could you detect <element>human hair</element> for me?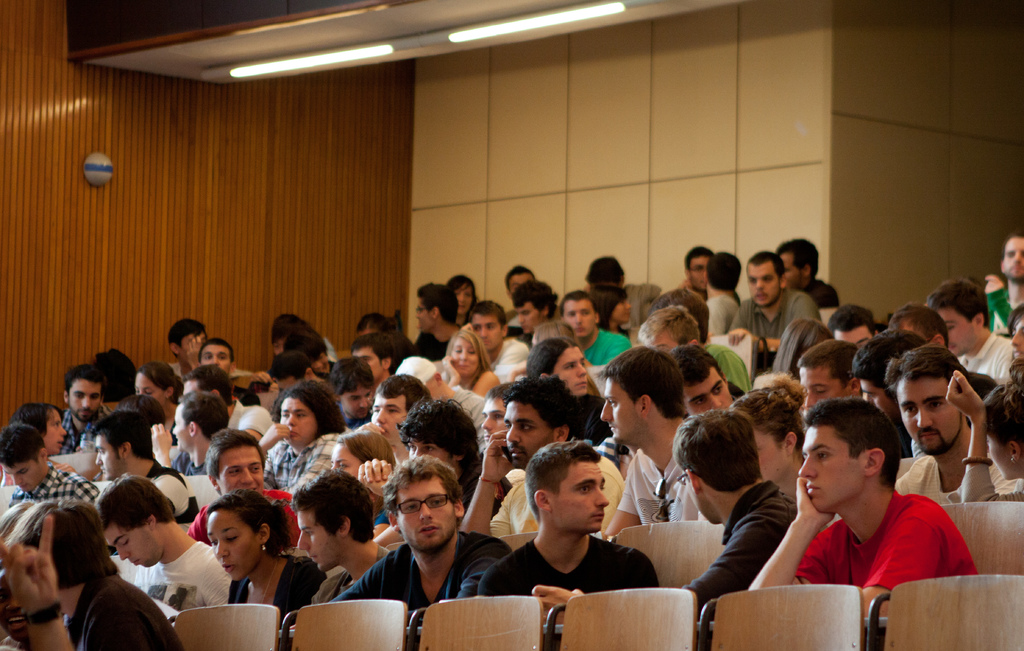
Detection result: [280, 328, 328, 366].
